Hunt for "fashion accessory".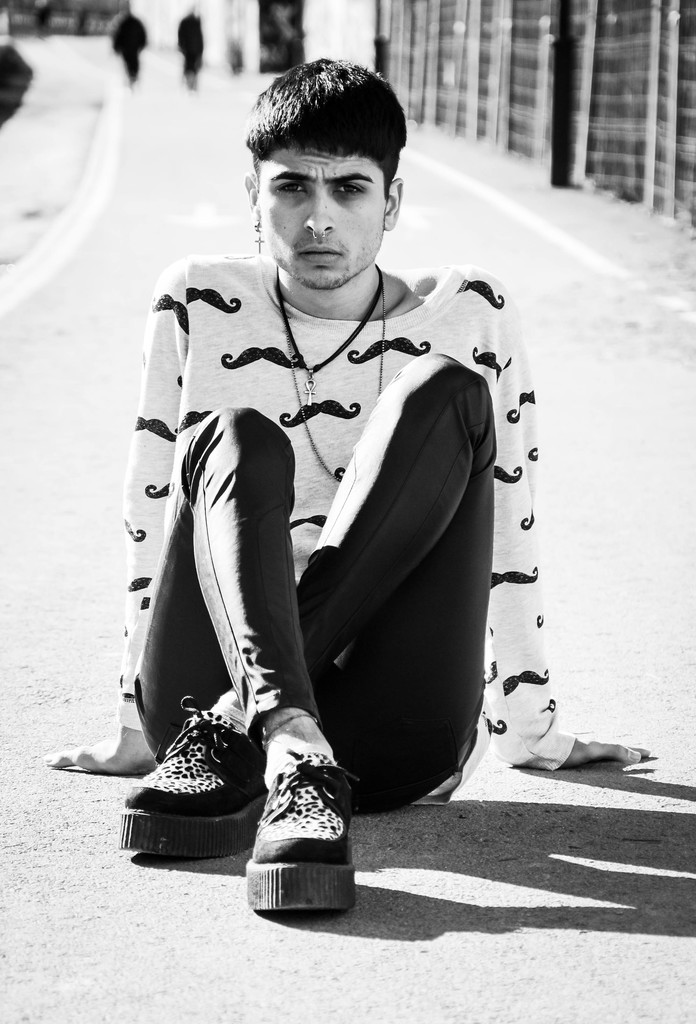
Hunted down at left=270, top=274, right=387, bottom=483.
